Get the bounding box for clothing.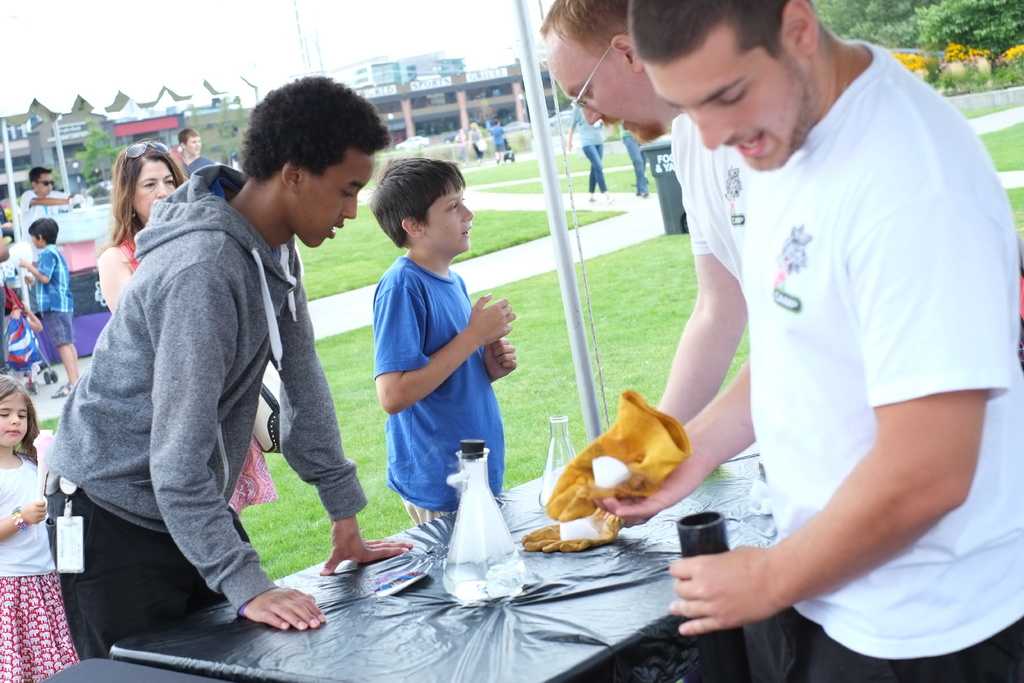
21 188 70 262.
